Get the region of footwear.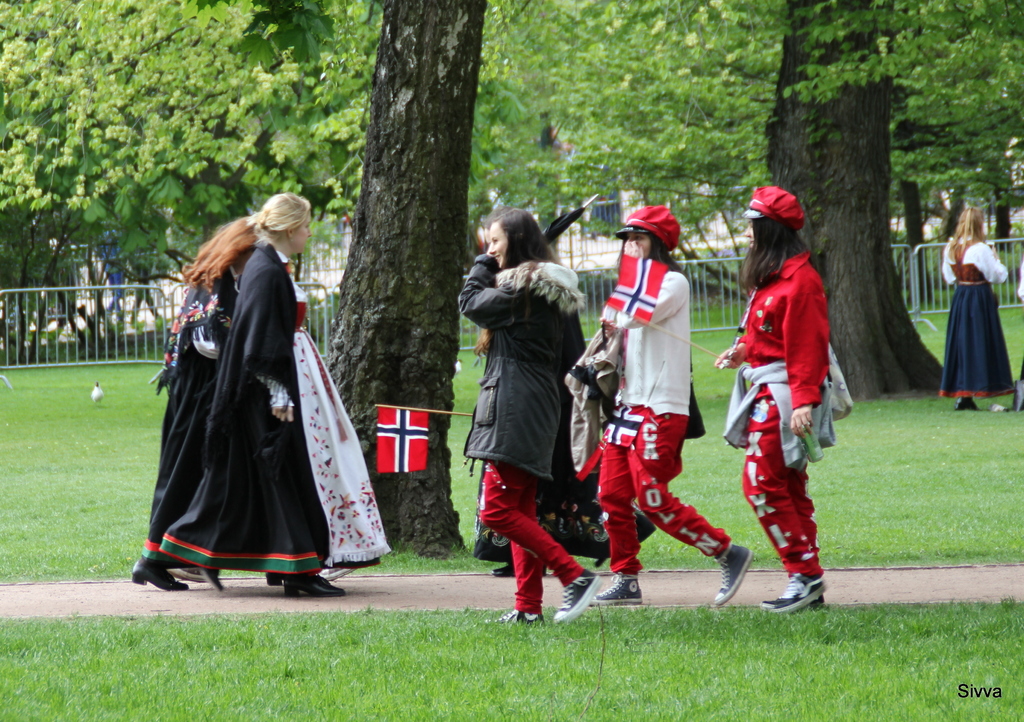
BBox(189, 555, 223, 598).
